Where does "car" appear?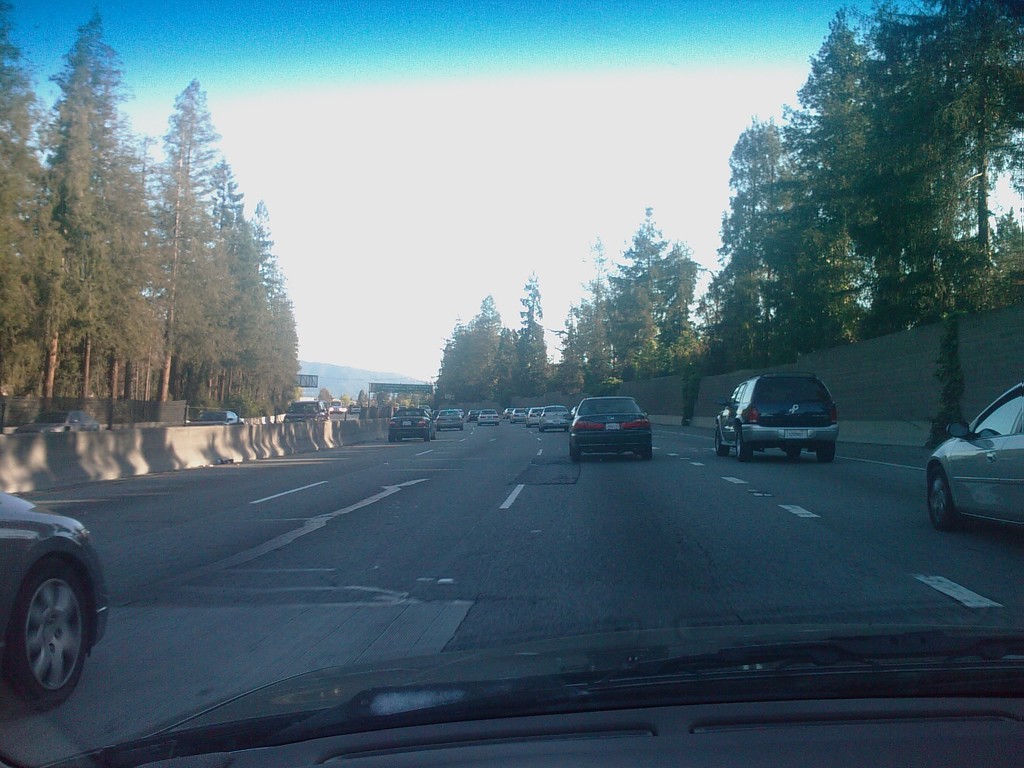
Appears at {"left": 525, "top": 406, "right": 545, "bottom": 429}.
